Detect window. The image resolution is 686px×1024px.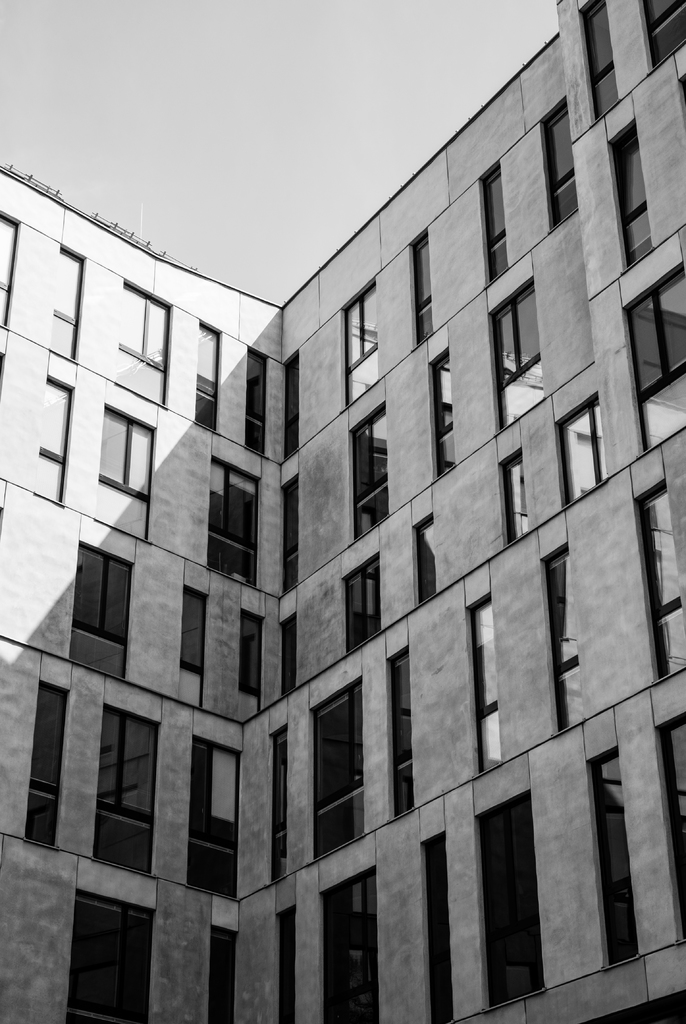
[x1=607, y1=125, x2=654, y2=271].
